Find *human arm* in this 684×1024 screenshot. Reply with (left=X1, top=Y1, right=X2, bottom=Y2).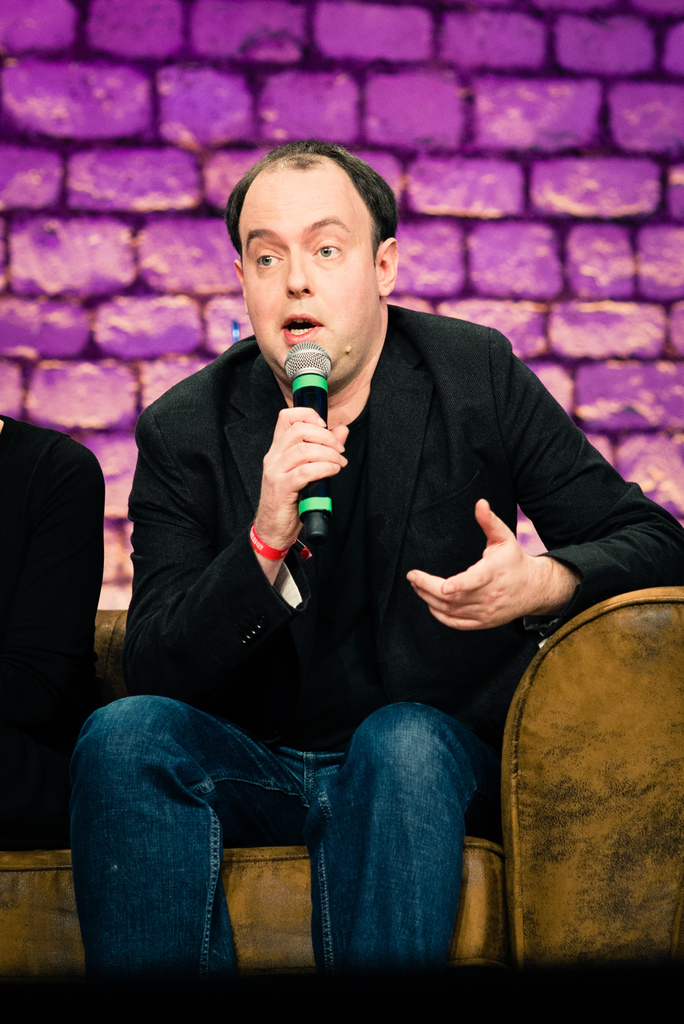
(left=394, top=323, right=683, bottom=639).
